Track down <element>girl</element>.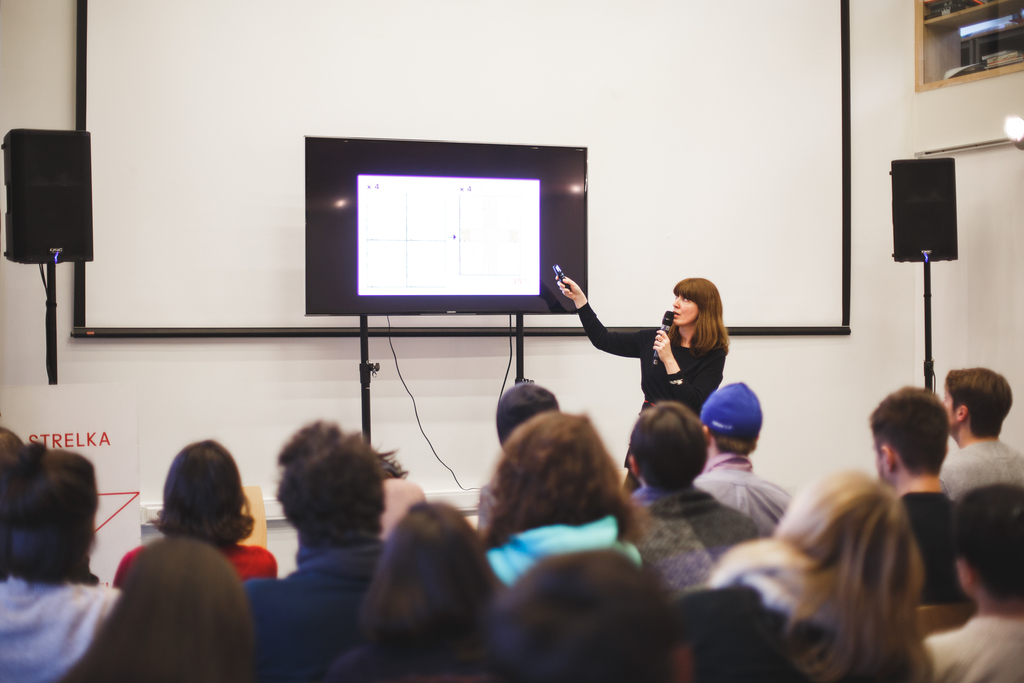
Tracked to l=552, t=273, r=732, b=488.
